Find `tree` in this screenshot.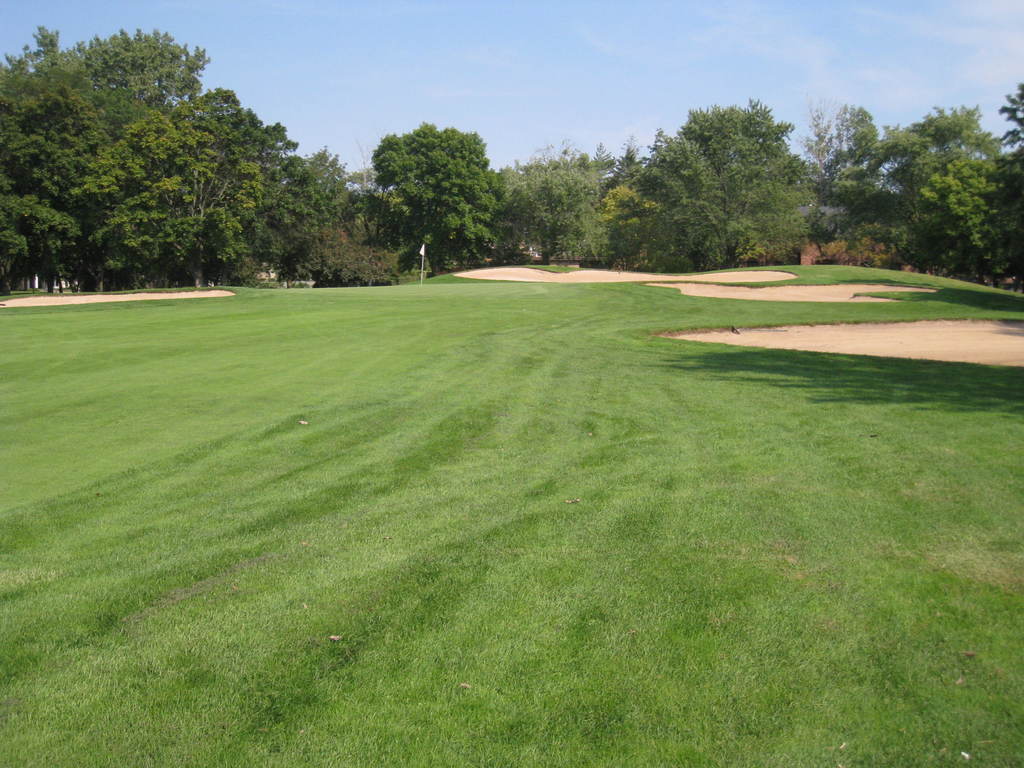
The bounding box for `tree` is select_region(828, 105, 874, 230).
